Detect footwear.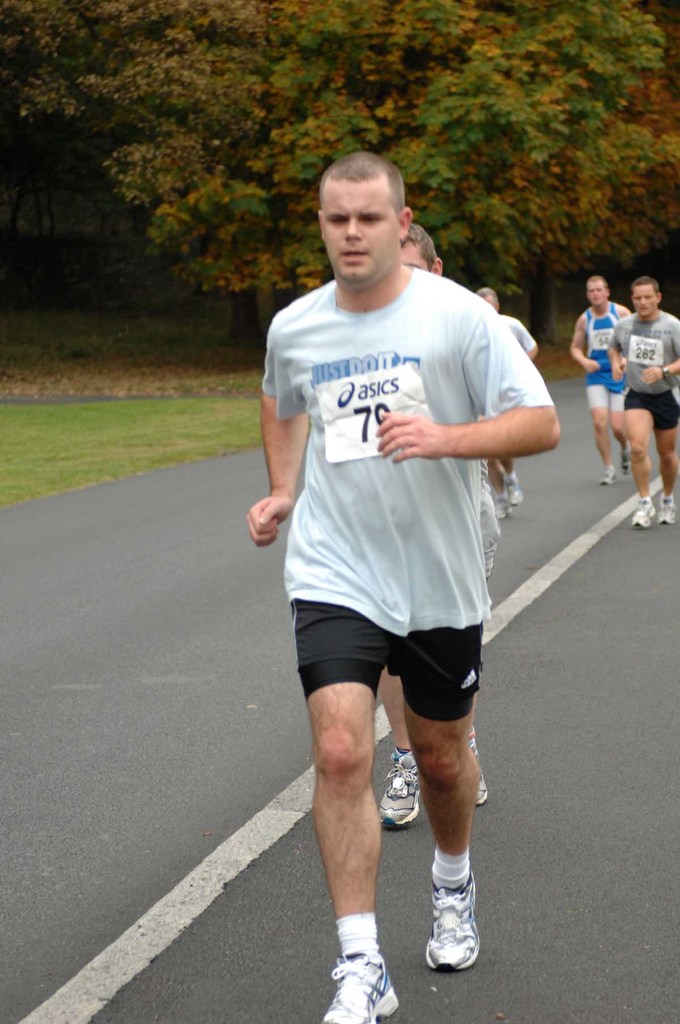
Detected at [656,490,674,525].
